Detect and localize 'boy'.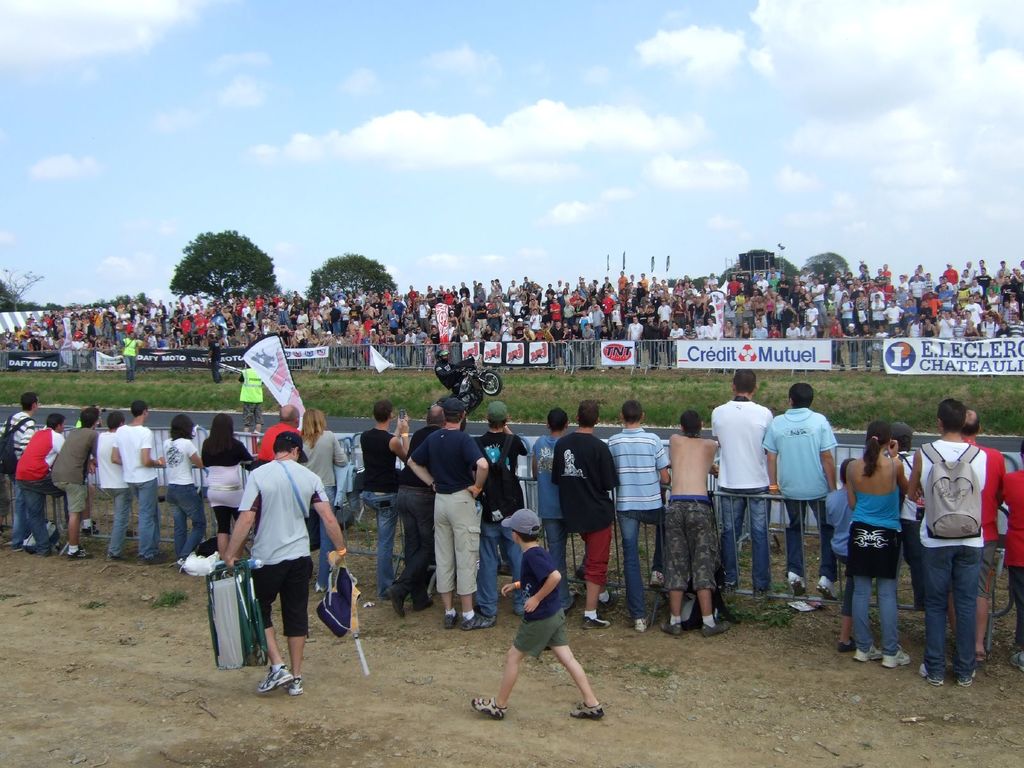
Localized at select_region(607, 399, 670, 634).
